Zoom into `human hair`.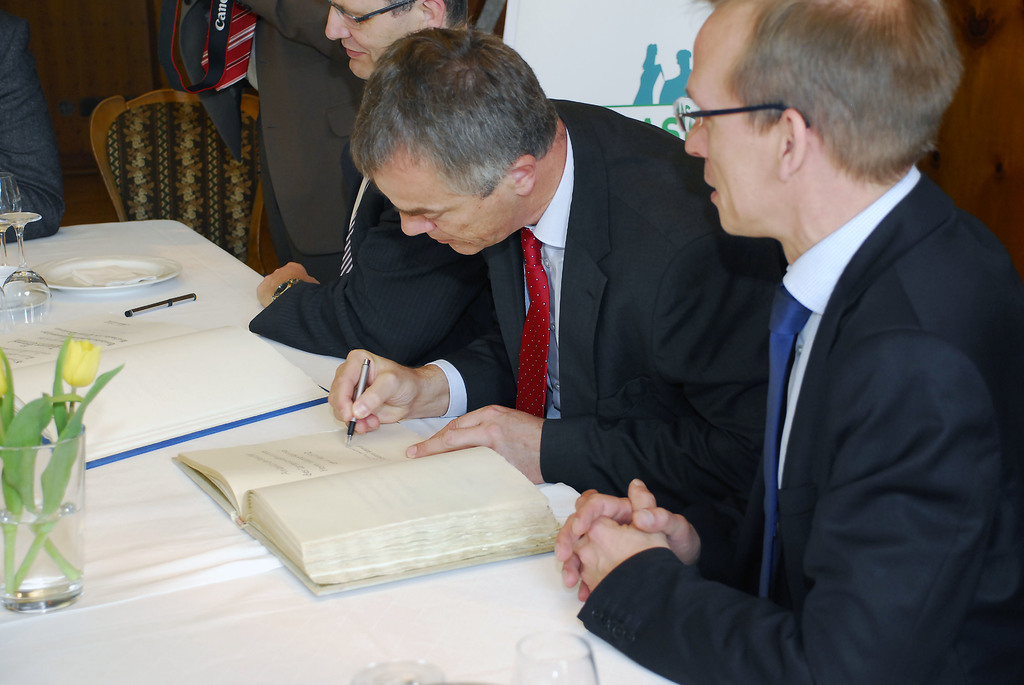
Zoom target: <region>375, 0, 470, 26</region>.
